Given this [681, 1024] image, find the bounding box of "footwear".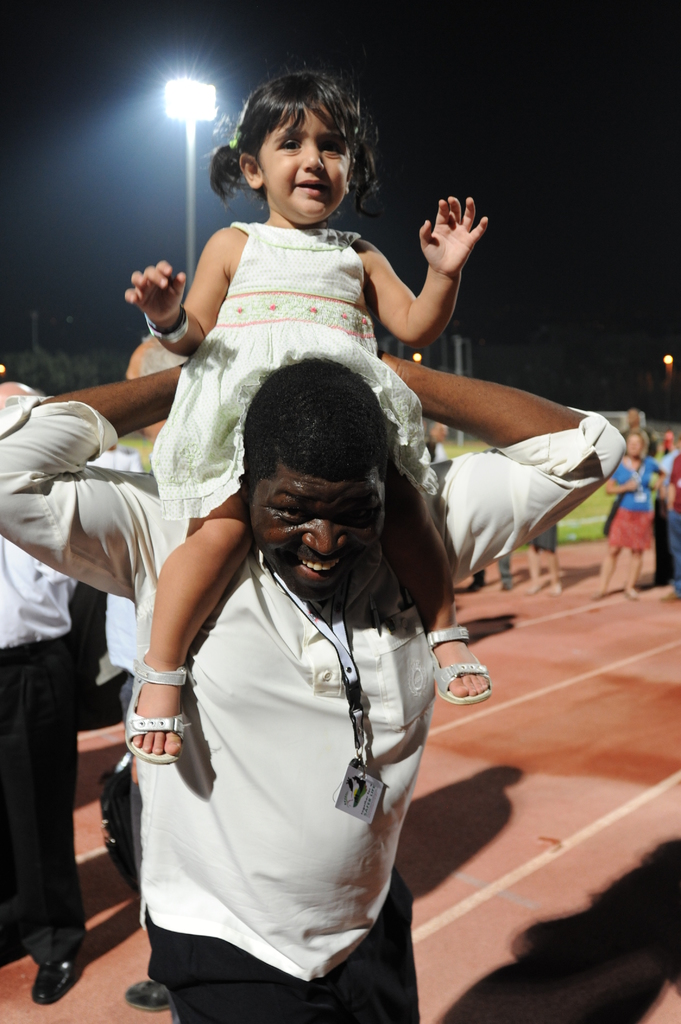
box(502, 574, 515, 593).
